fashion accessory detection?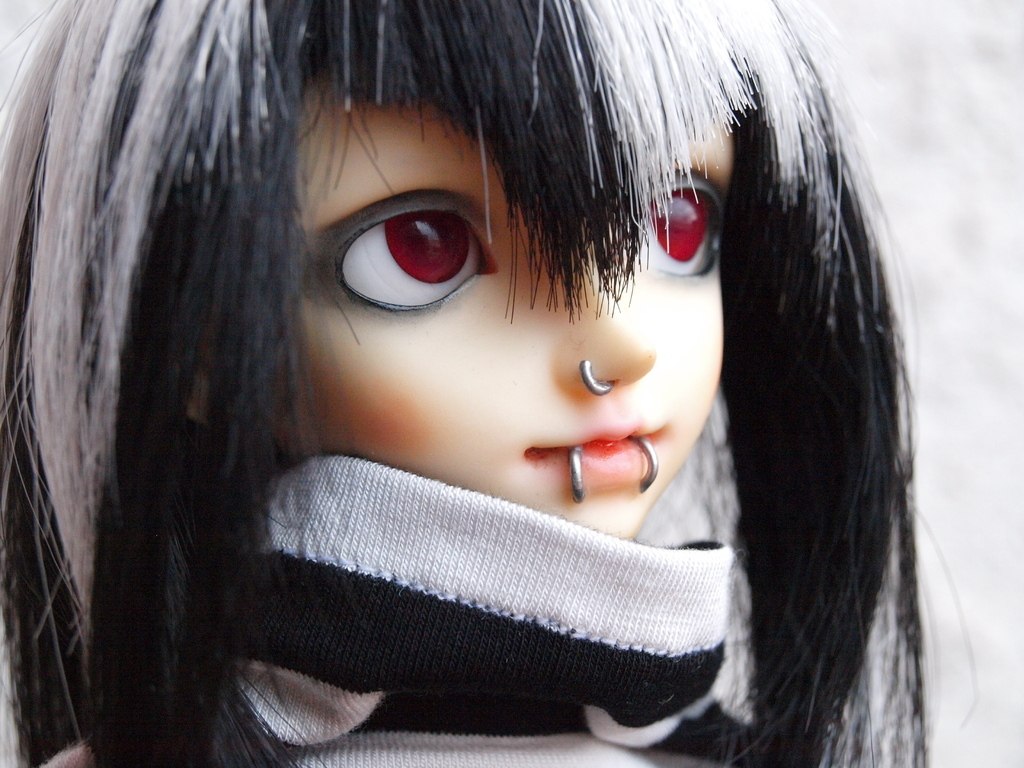
BBox(568, 446, 586, 502)
